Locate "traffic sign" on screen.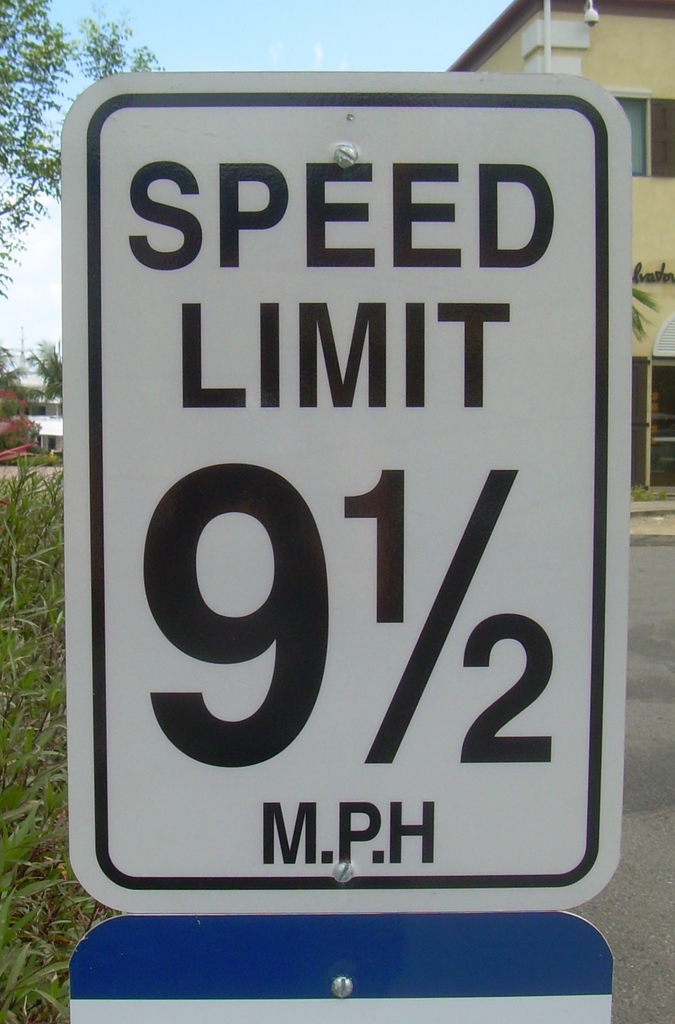
On screen at select_region(54, 69, 630, 915).
